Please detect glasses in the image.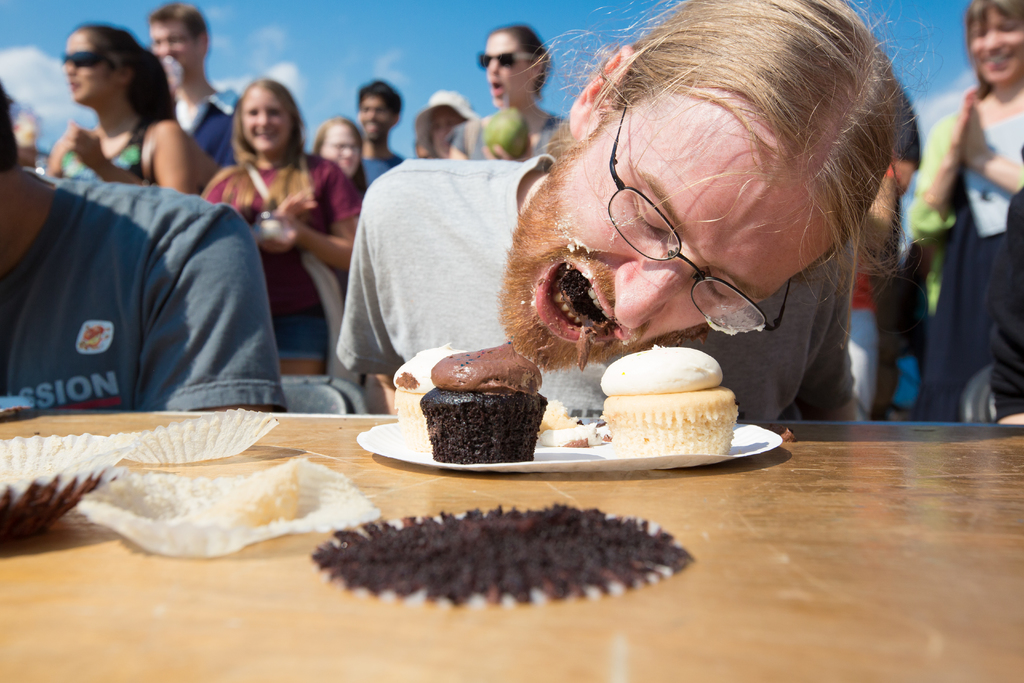
603 98 797 334.
